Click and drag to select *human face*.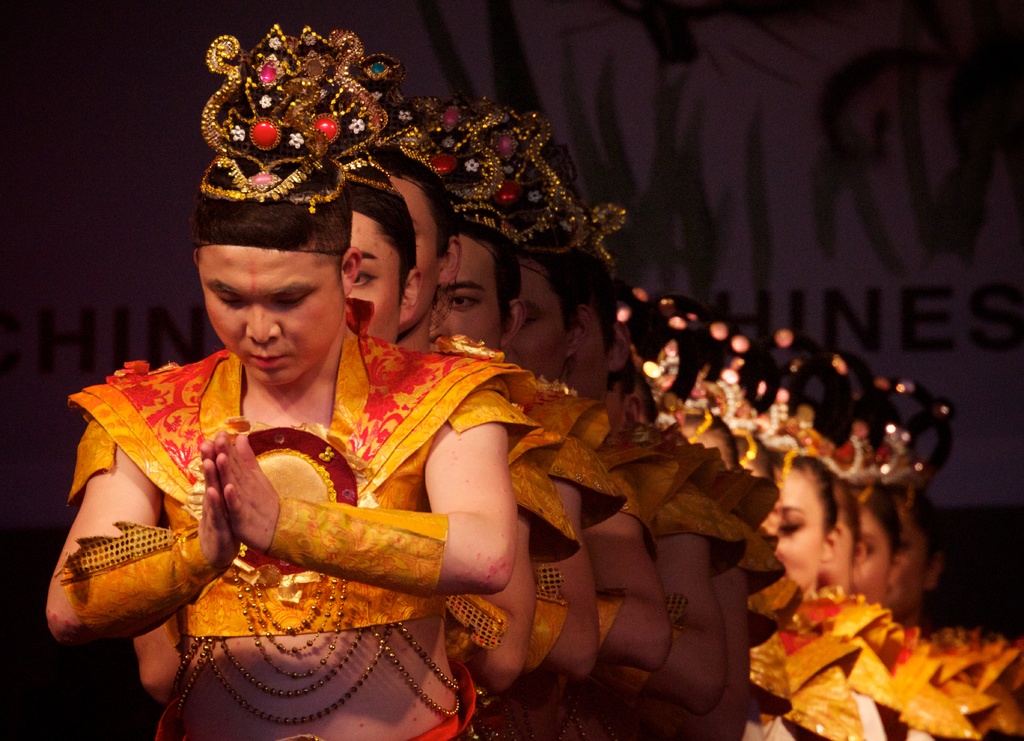
Selection: rect(513, 268, 567, 379).
